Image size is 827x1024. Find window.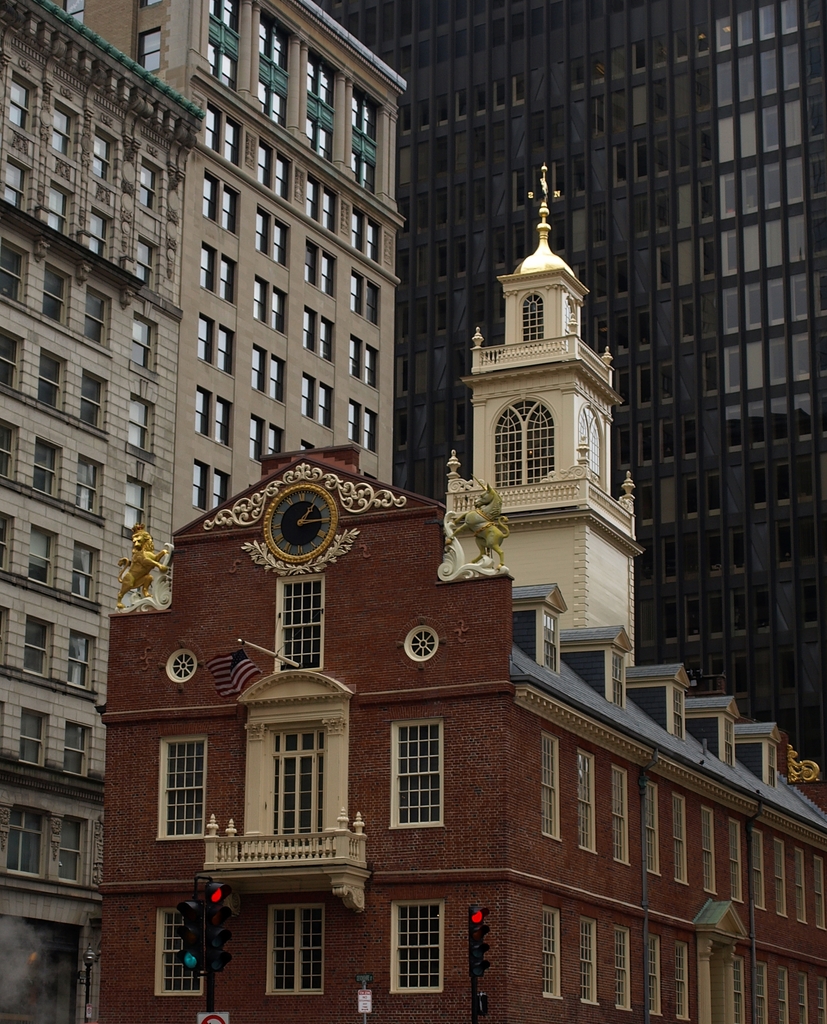
bbox=(277, 576, 325, 672).
